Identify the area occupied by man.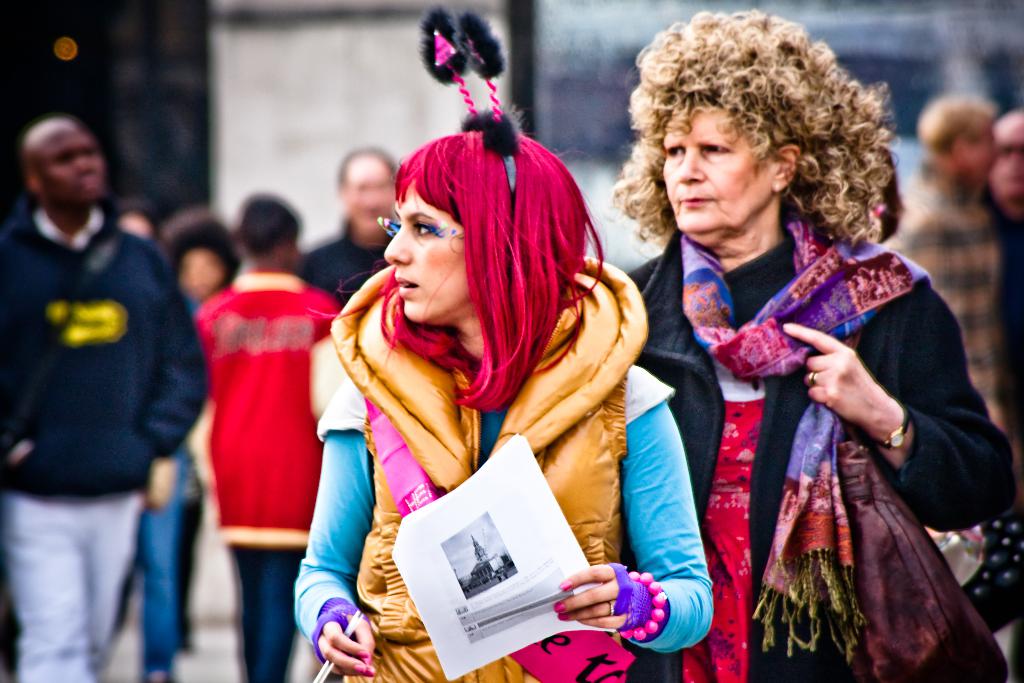
Area: (x1=975, y1=105, x2=1023, y2=436).
